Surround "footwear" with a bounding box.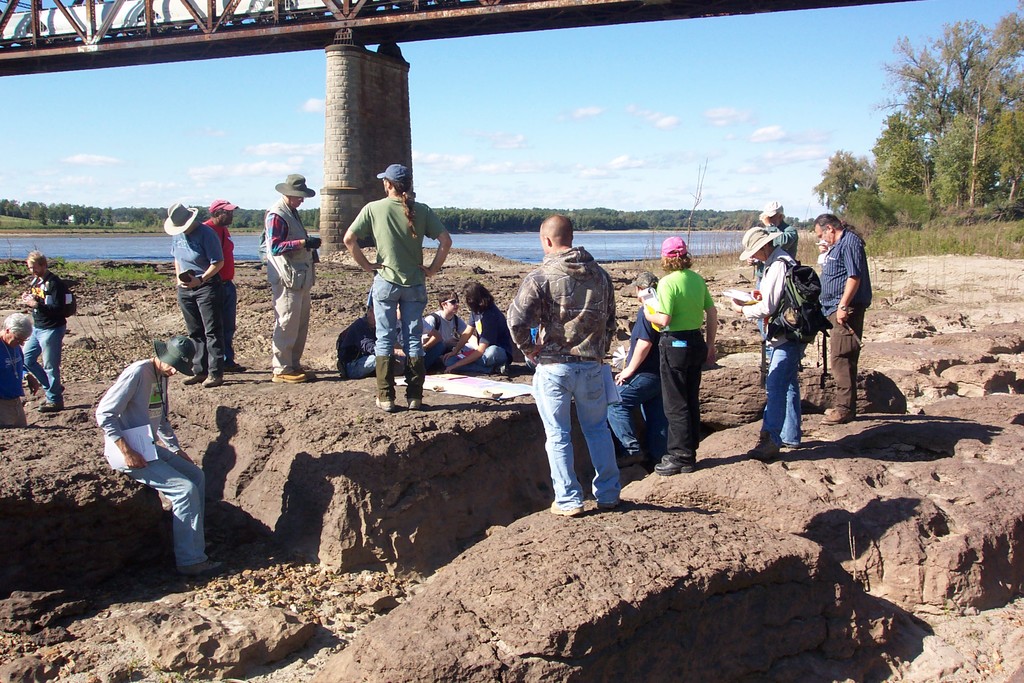
x1=618 y1=453 x2=646 y2=468.
